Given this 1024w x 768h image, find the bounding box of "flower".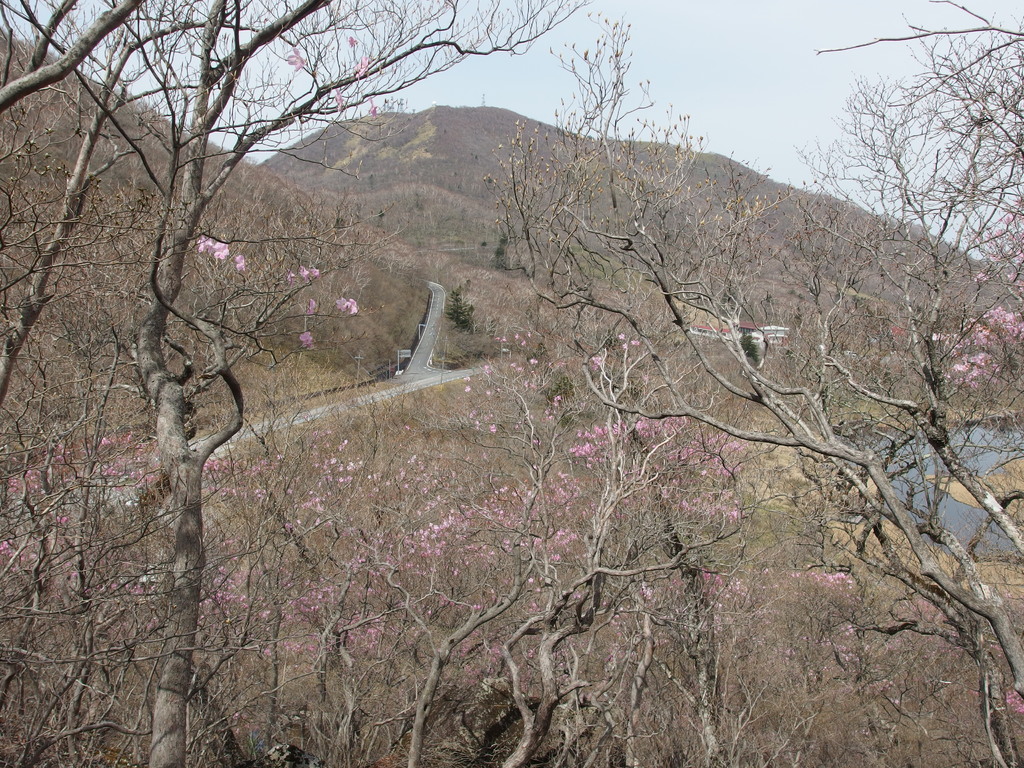
select_region(285, 46, 304, 71).
